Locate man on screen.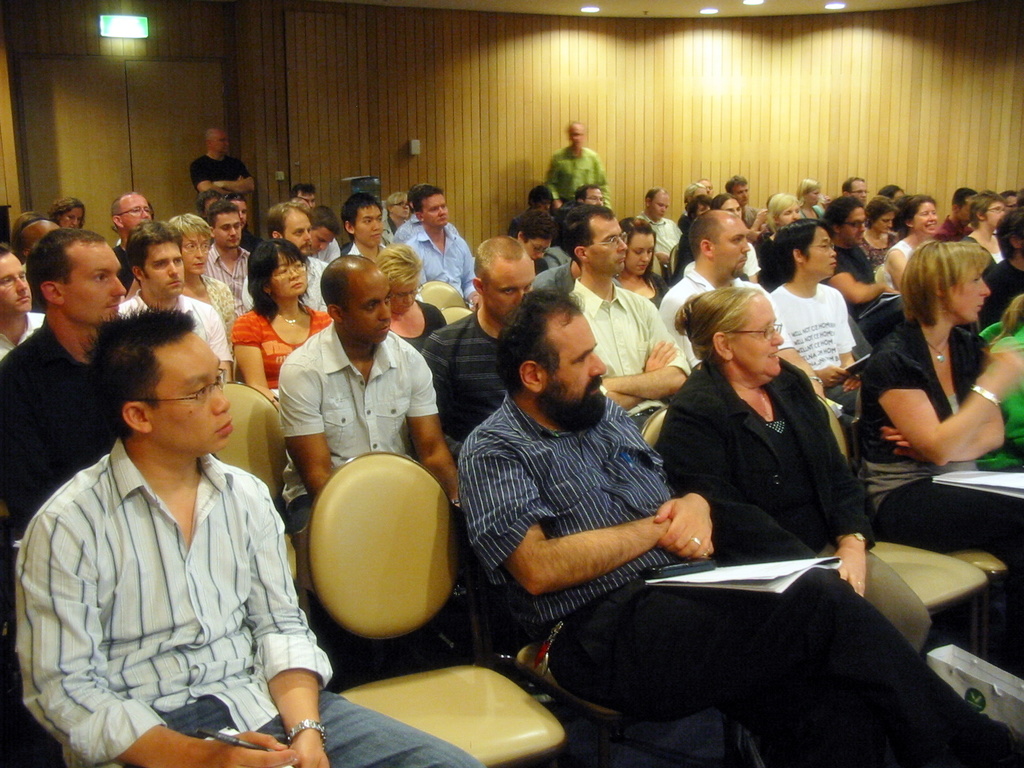
On screen at pyautogui.locateOnScreen(12, 303, 479, 767).
